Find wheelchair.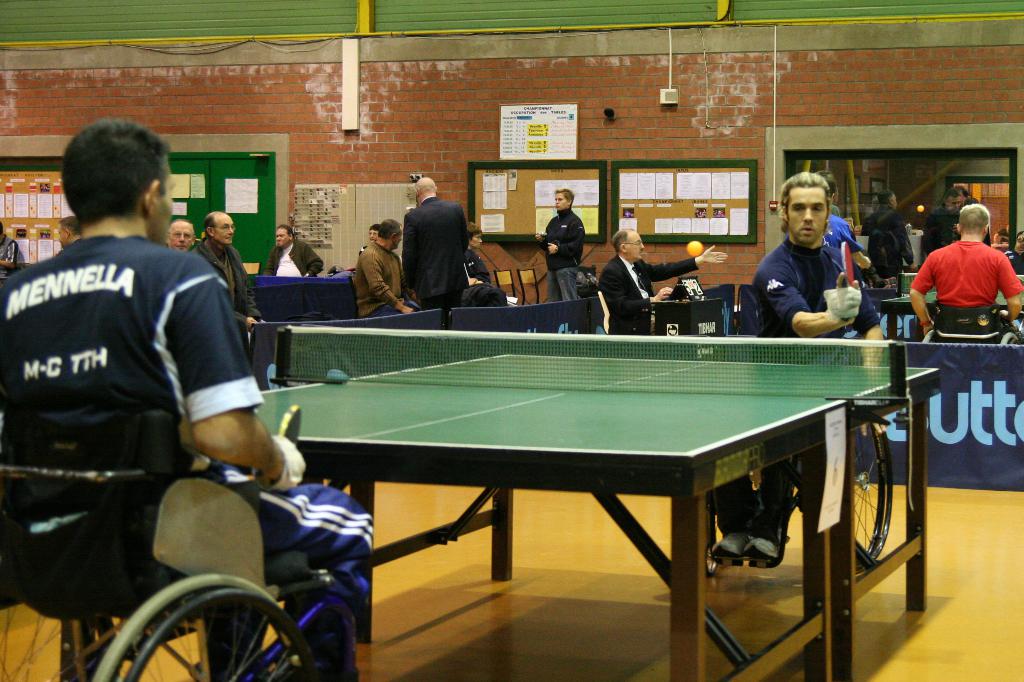
<bbox>15, 371, 382, 671</bbox>.
